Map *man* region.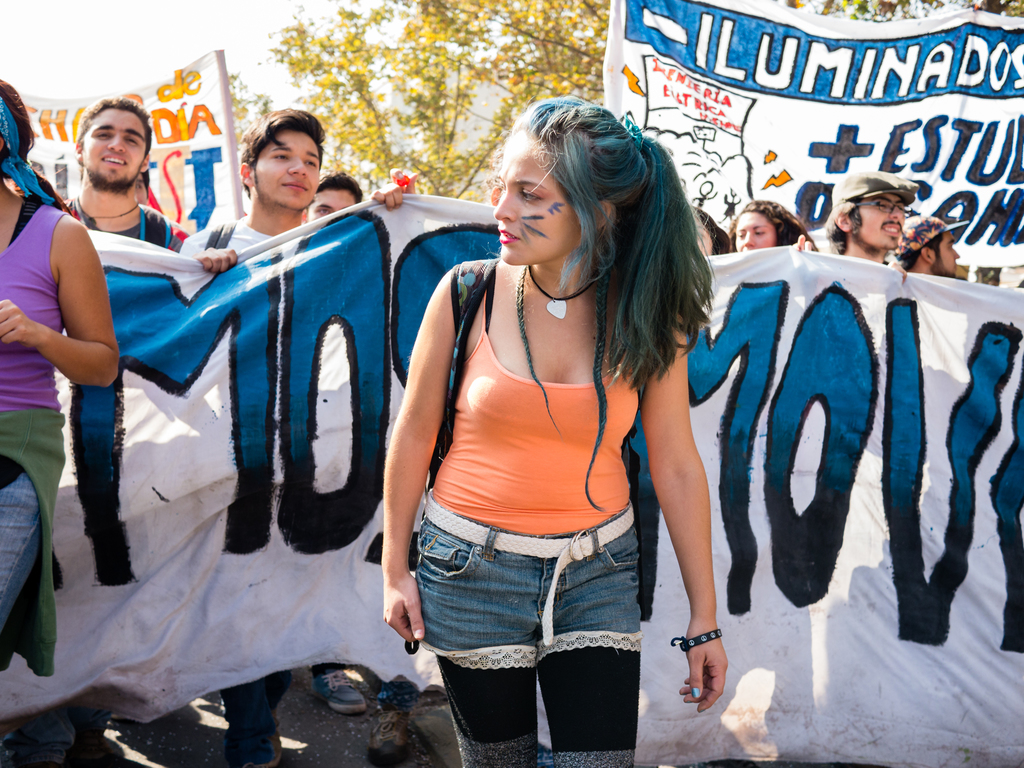
Mapped to 59 95 196 255.
